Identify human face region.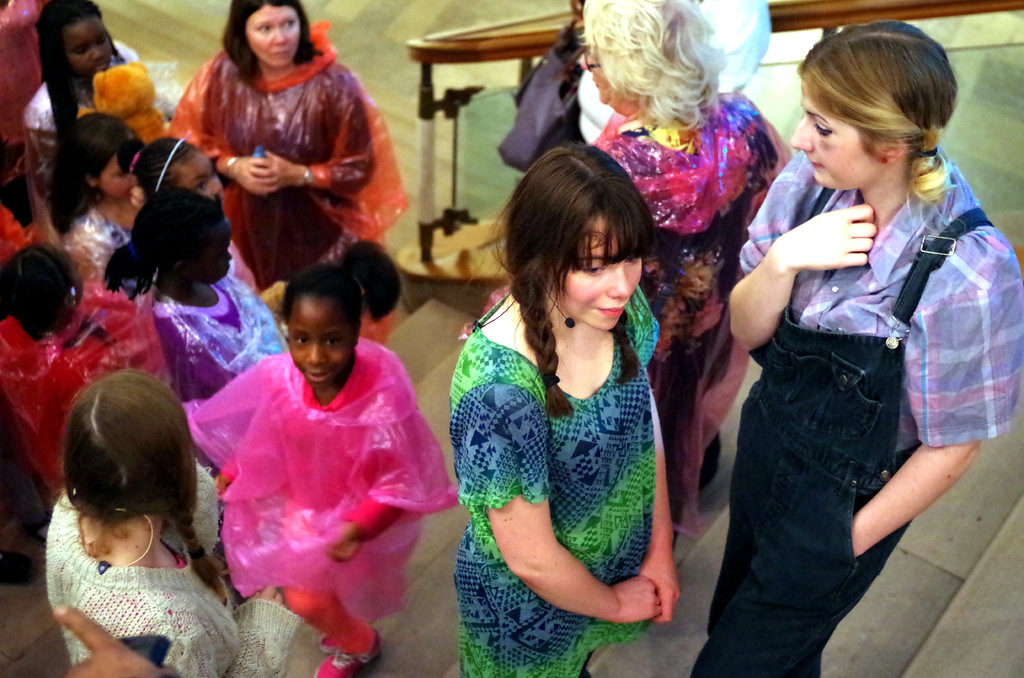
Region: detection(788, 69, 890, 191).
